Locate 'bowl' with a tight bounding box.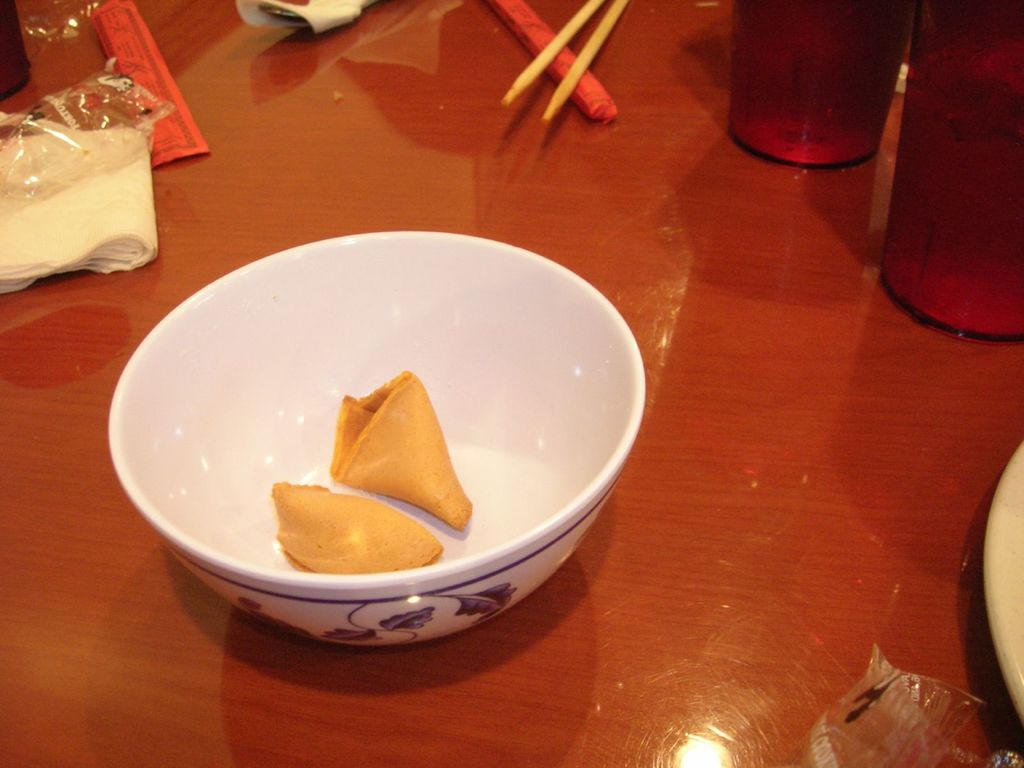
select_region(89, 202, 612, 637).
